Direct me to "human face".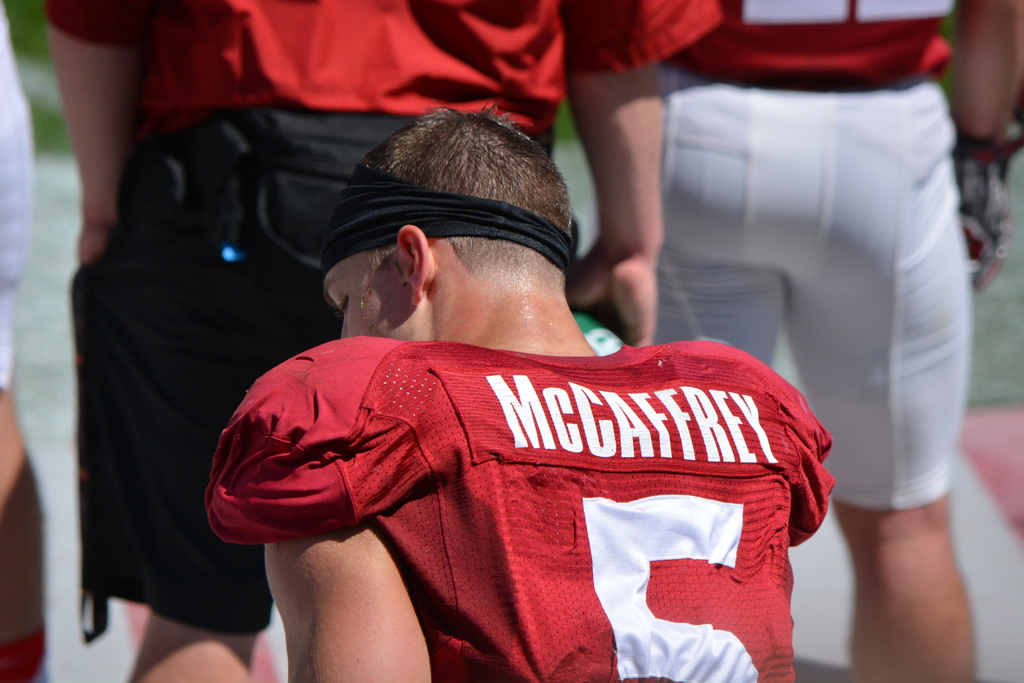
Direction: 321, 246, 422, 347.
